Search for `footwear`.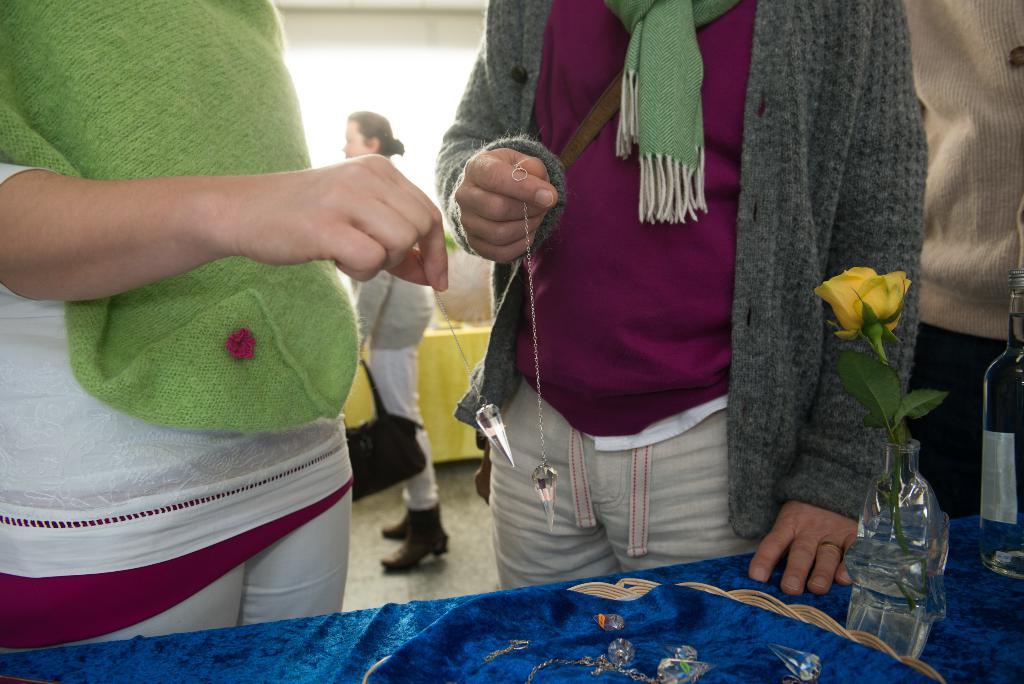
Found at box(381, 513, 424, 544).
